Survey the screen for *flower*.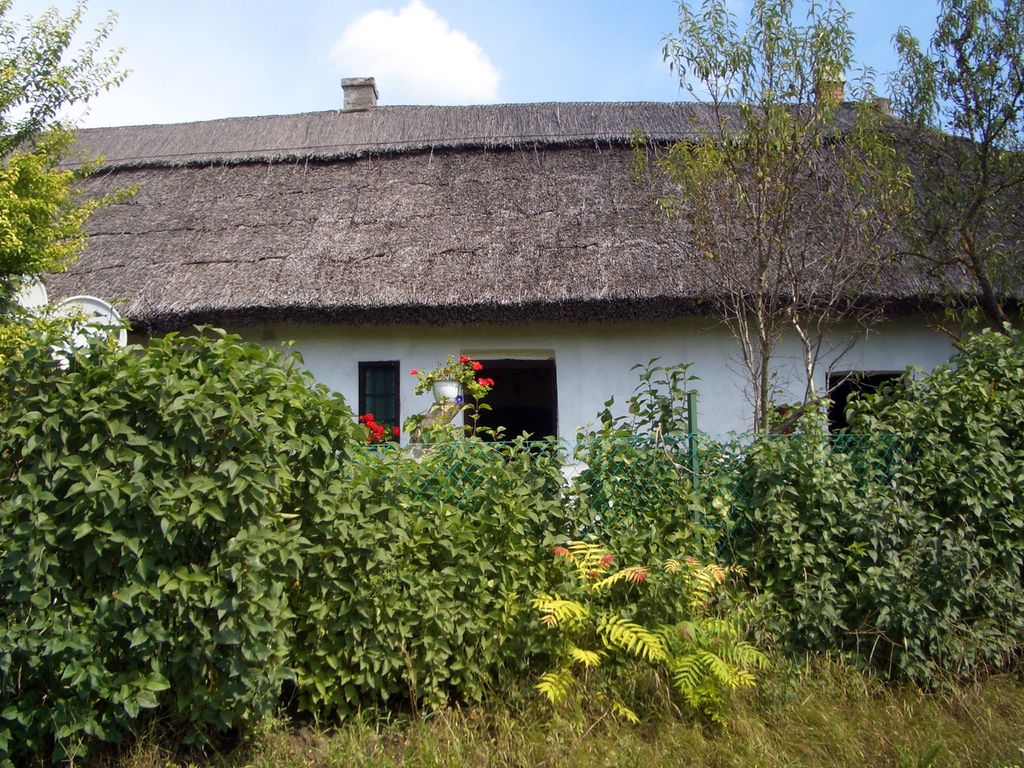
Survey found: BBox(456, 394, 465, 404).
